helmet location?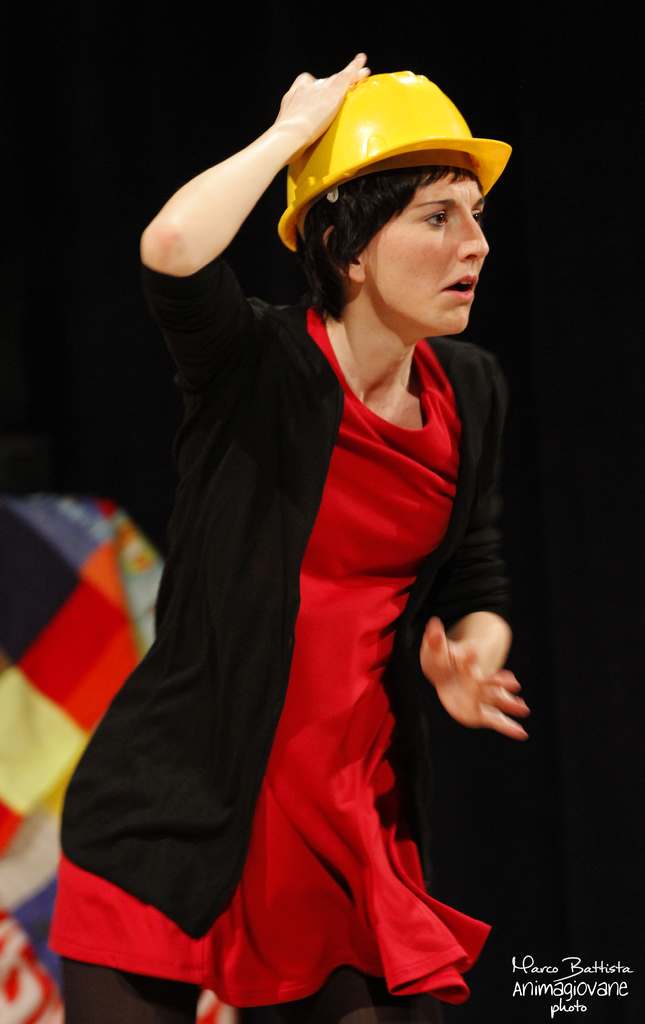
(276, 65, 510, 240)
